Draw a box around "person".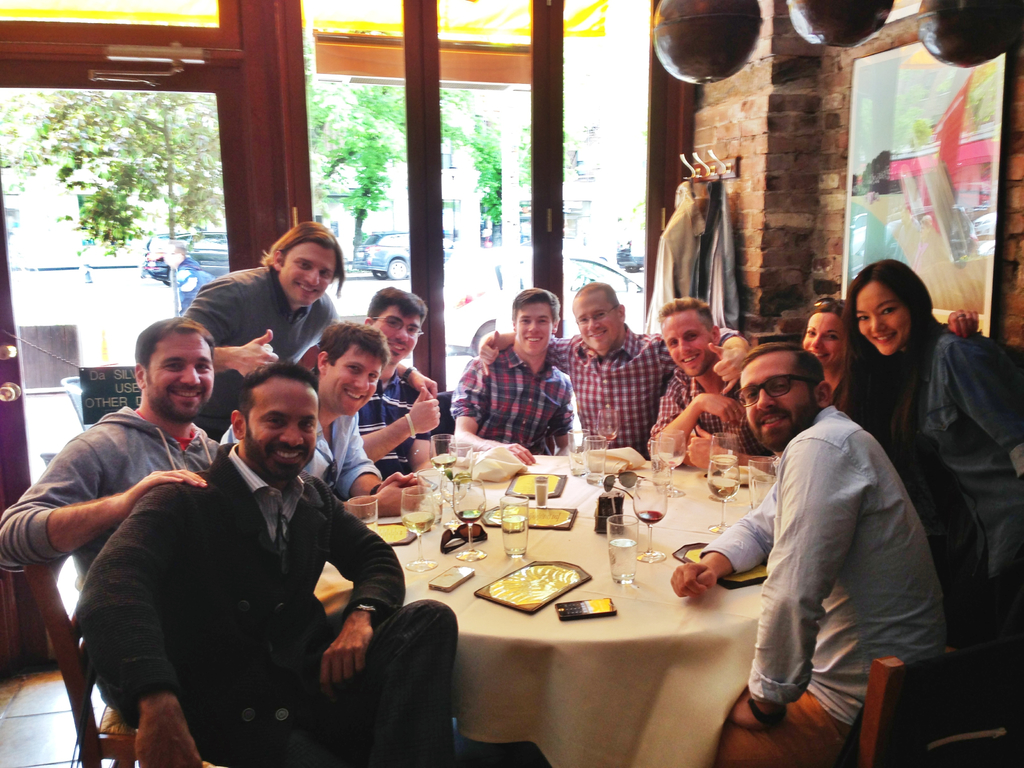
crop(220, 316, 429, 516).
